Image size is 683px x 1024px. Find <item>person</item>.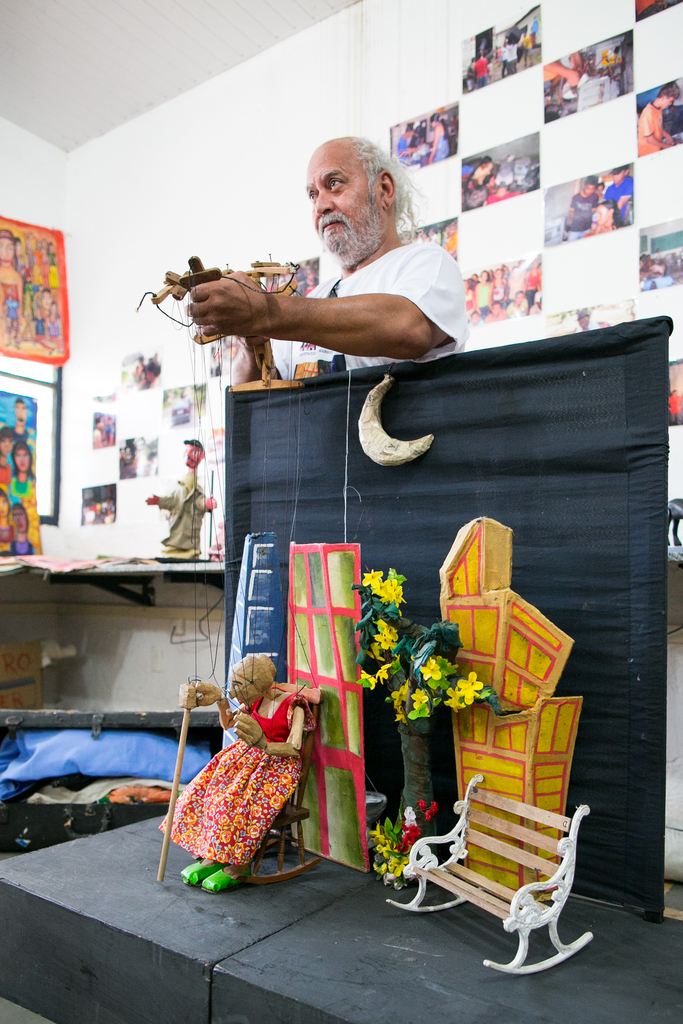
crop(150, 438, 211, 557).
